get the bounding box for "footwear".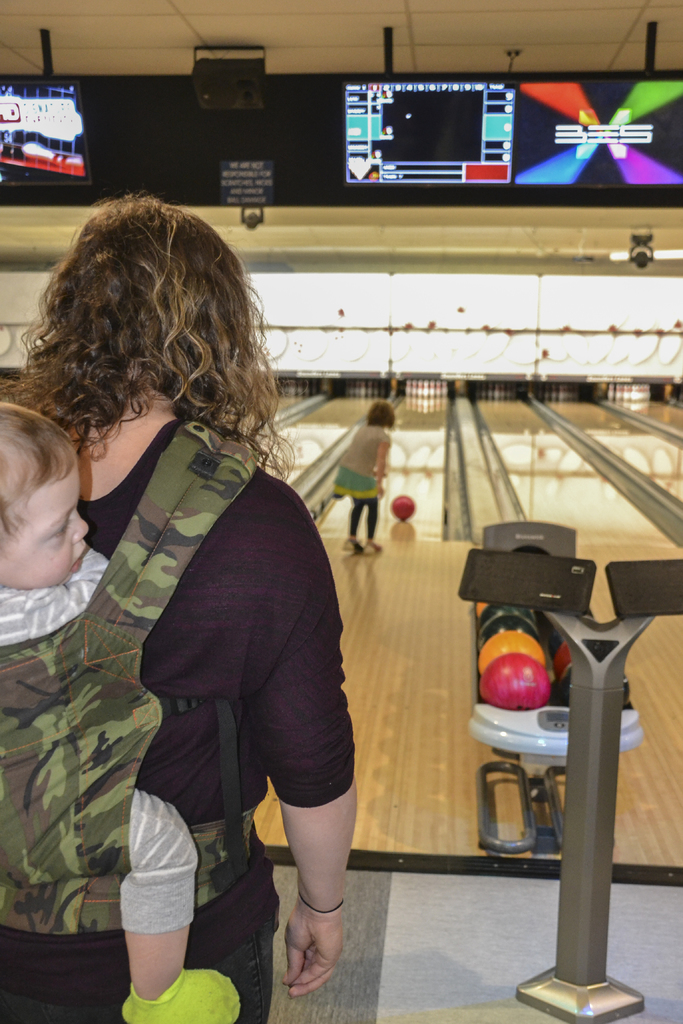
<region>343, 536, 359, 554</region>.
